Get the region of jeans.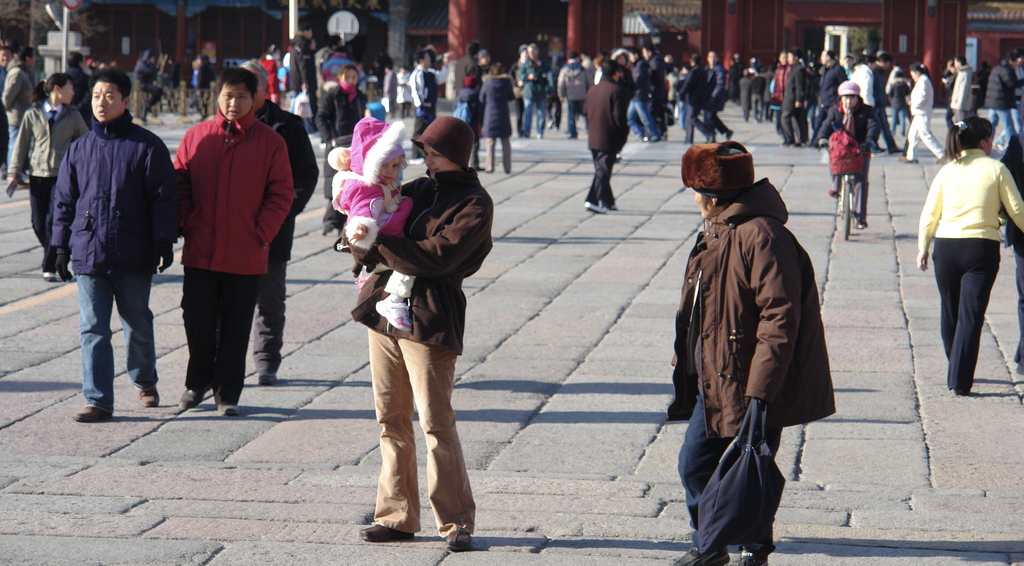
bbox=(624, 103, 655, 137).
